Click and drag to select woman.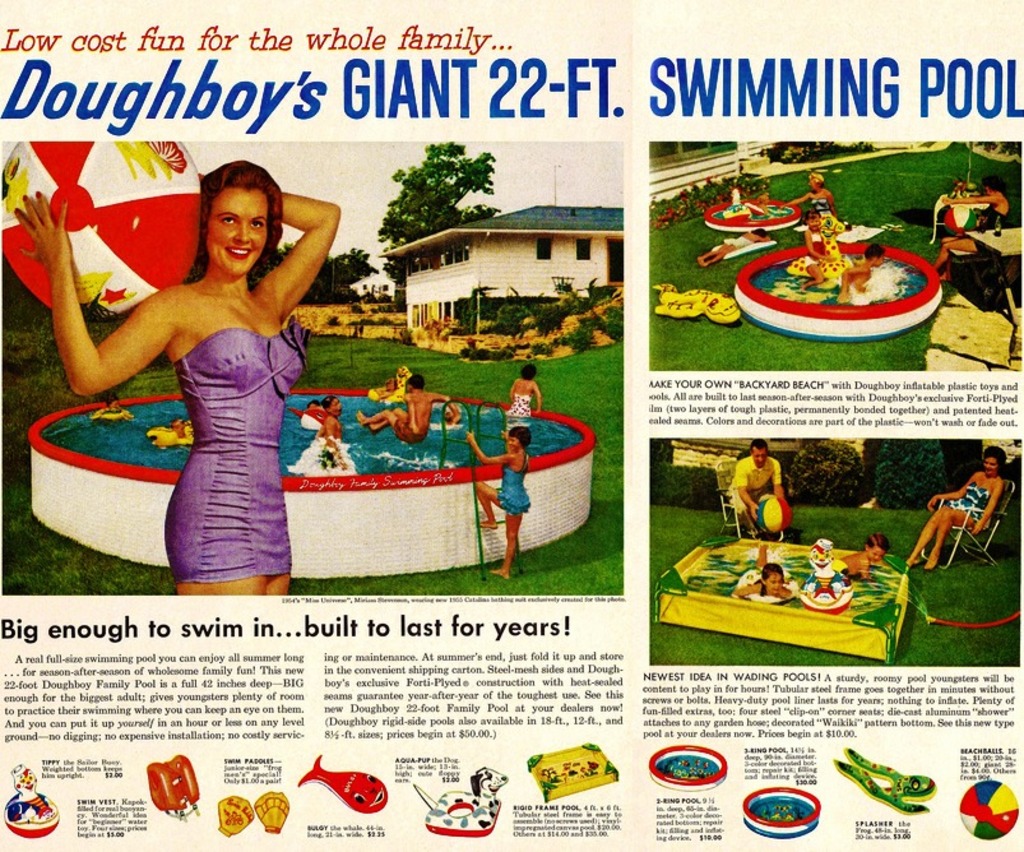
Selection: x1=931 y1=179 x2=1010 y2=283.
